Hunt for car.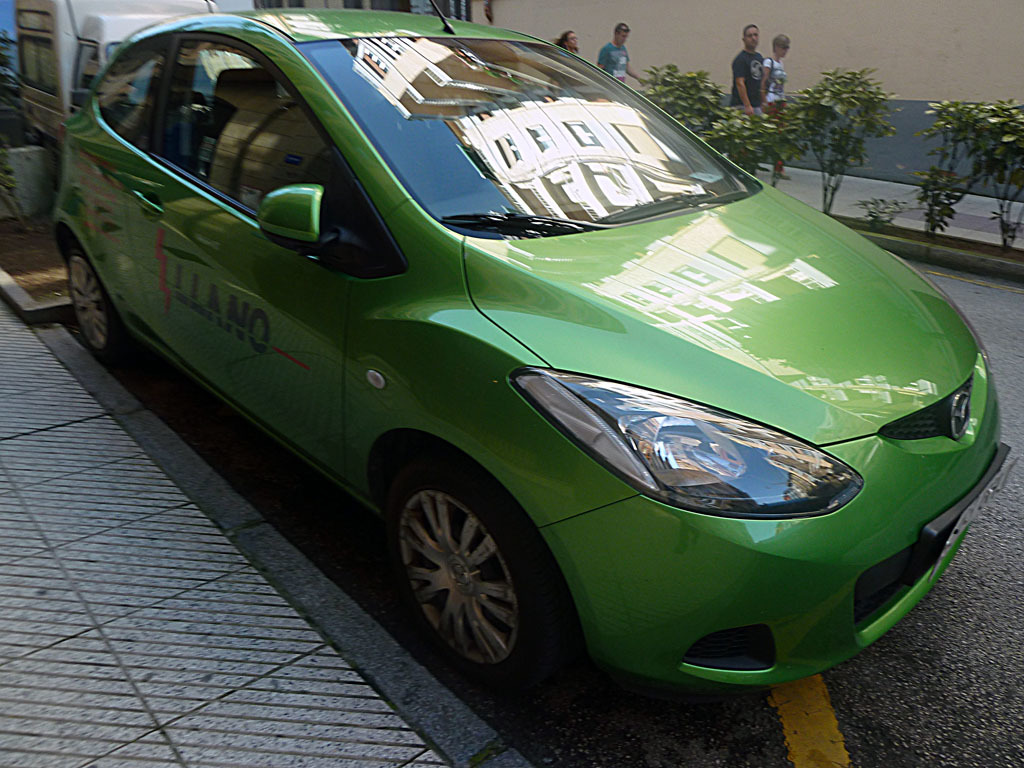
Hunted down at bbox=[49, 0, 1023, 684].
